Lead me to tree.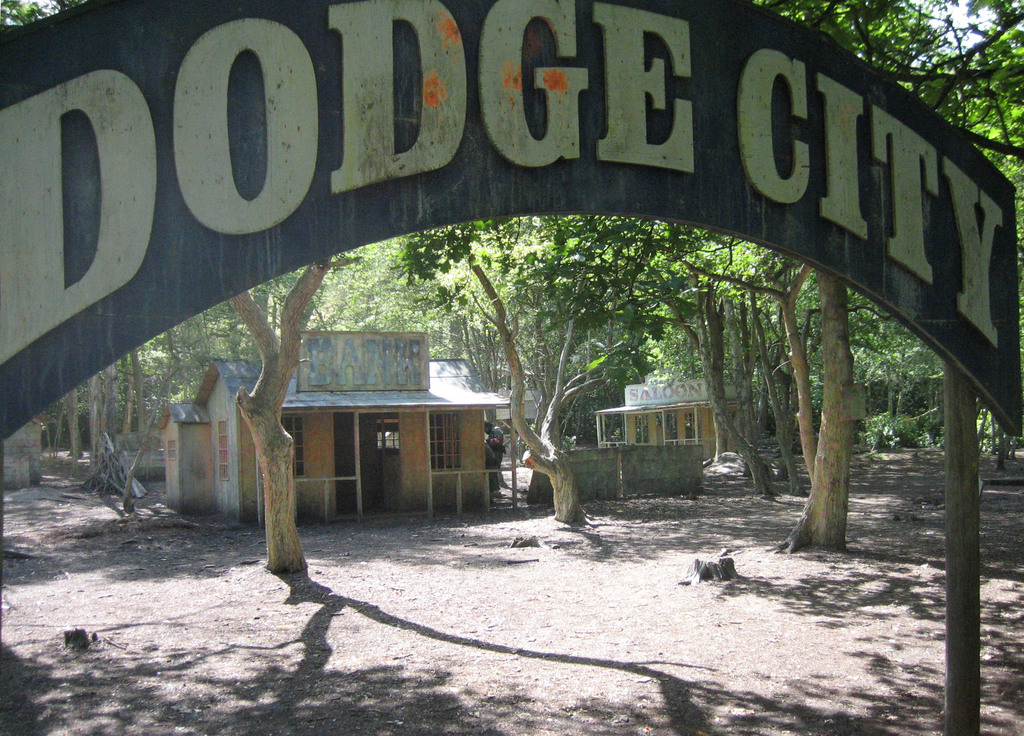
Lead to 523, 208, 652, 446.
